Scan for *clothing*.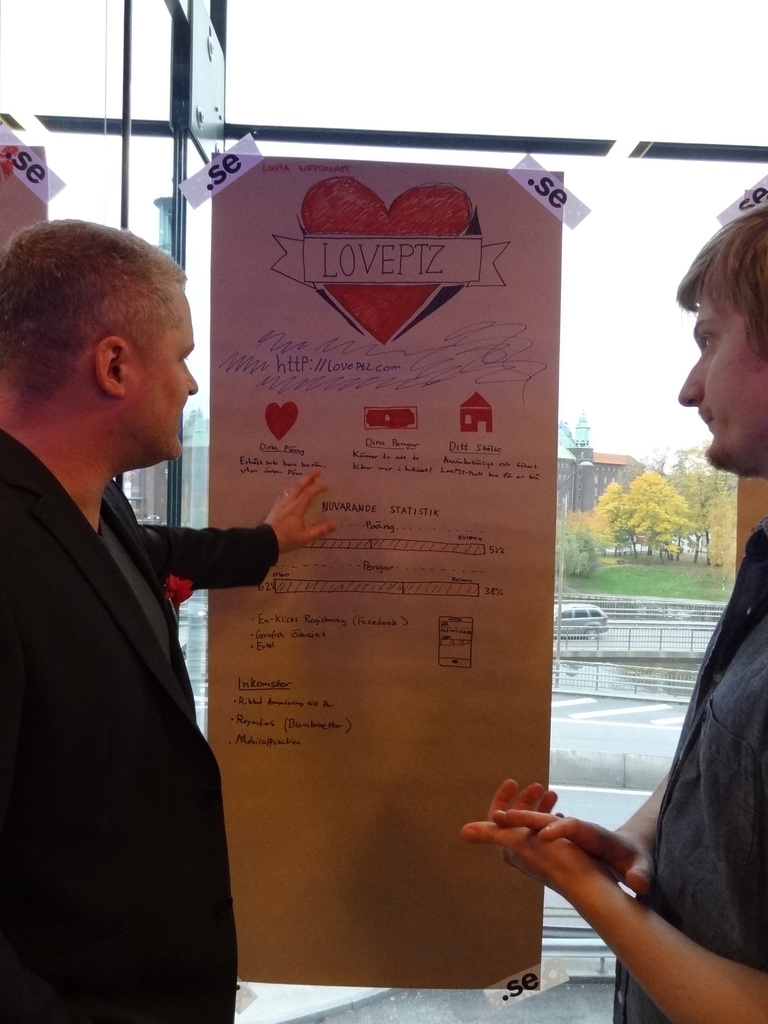
Scan result: bbox(613, 517, 767, 1023).
